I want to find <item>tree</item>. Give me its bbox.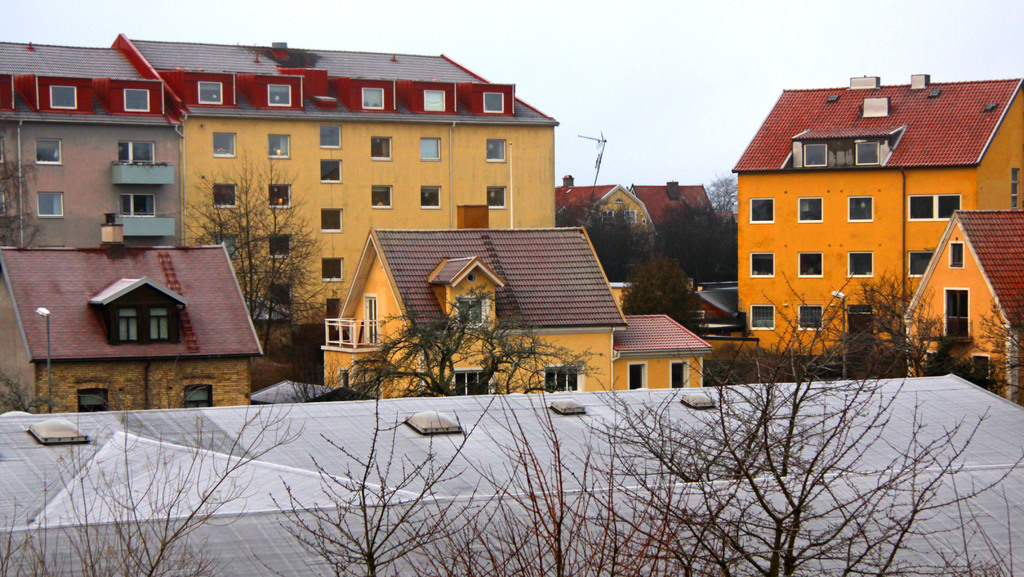
[x1=656, y1=201, x2=741, y2=294].
